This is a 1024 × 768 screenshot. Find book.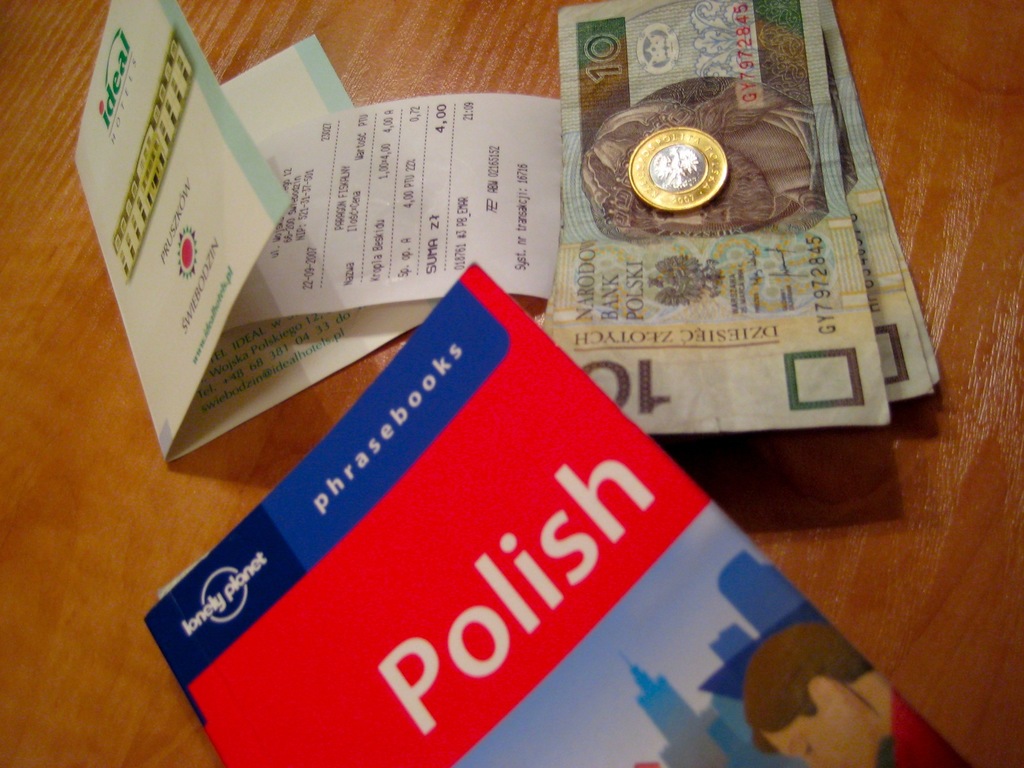
Bounding box: crop(132, 278, 770, 746).
